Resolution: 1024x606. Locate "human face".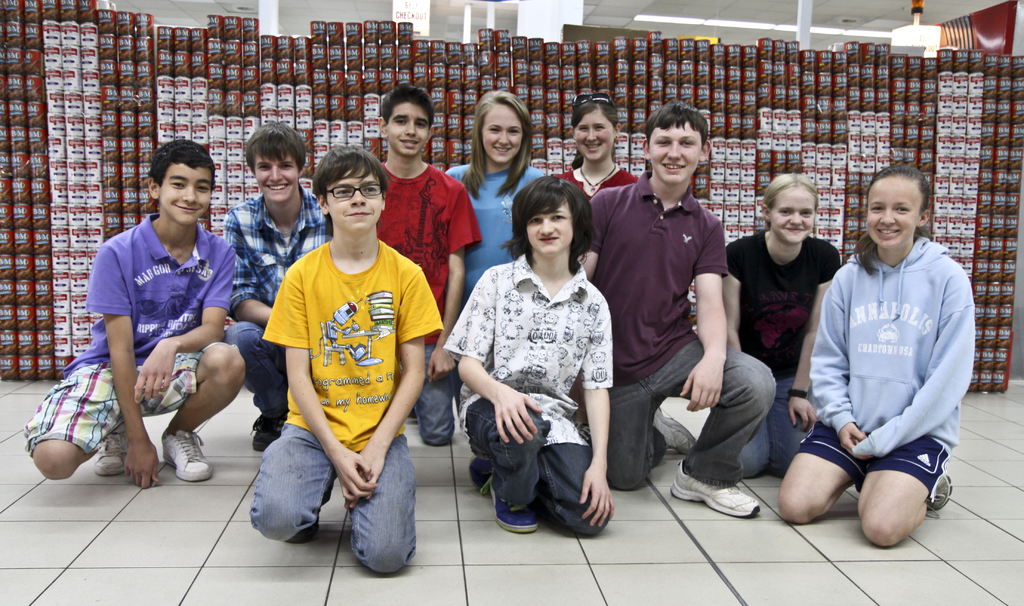
x1=259, y1=138, x2=295, y2=196.
